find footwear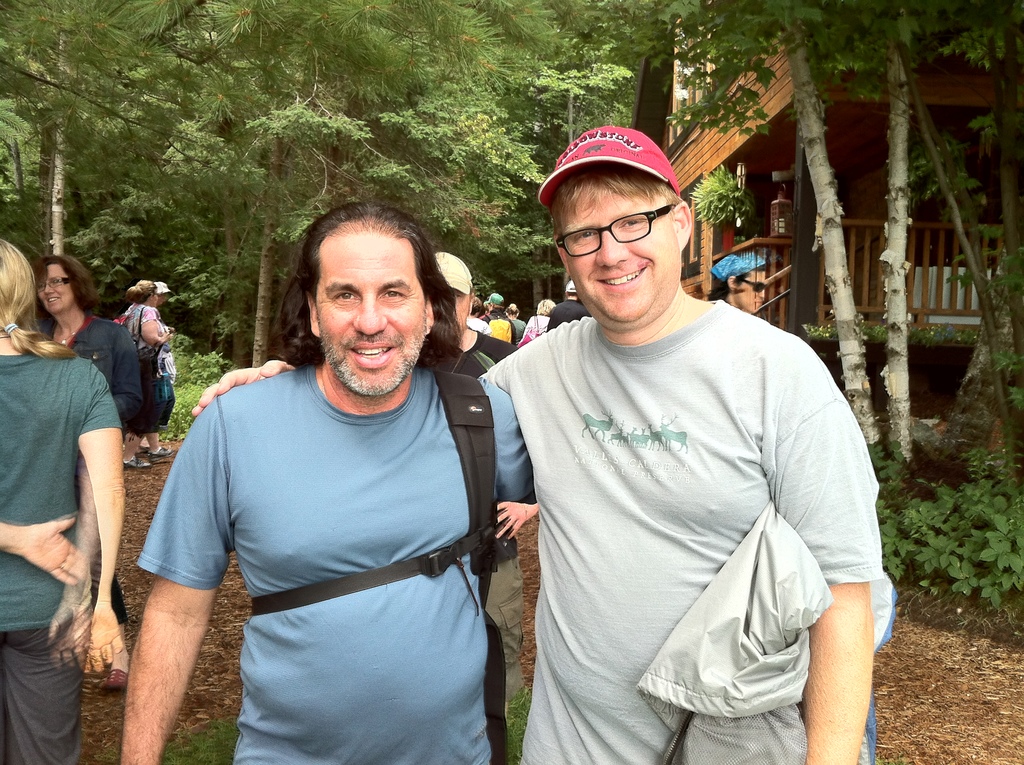
104 669 125 686
